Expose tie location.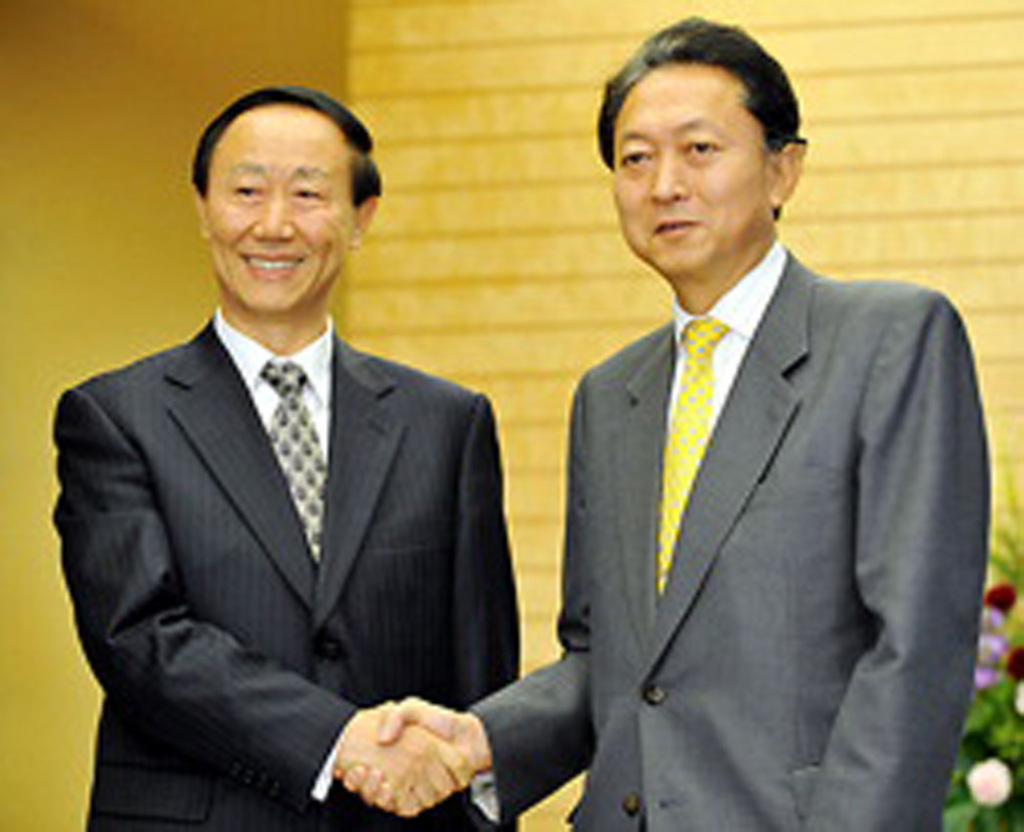
Exposed at rect(261, 361, 333, 571).
